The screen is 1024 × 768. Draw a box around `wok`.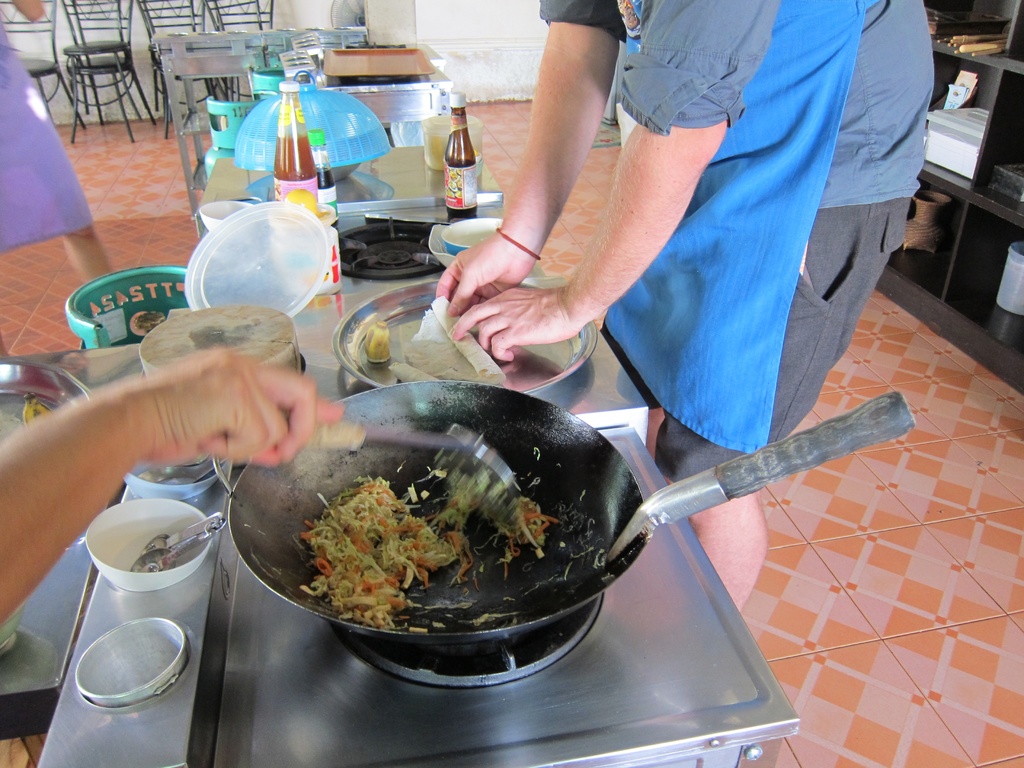
pyautogui.locateOnScreen(209, 364, 930, 649).
